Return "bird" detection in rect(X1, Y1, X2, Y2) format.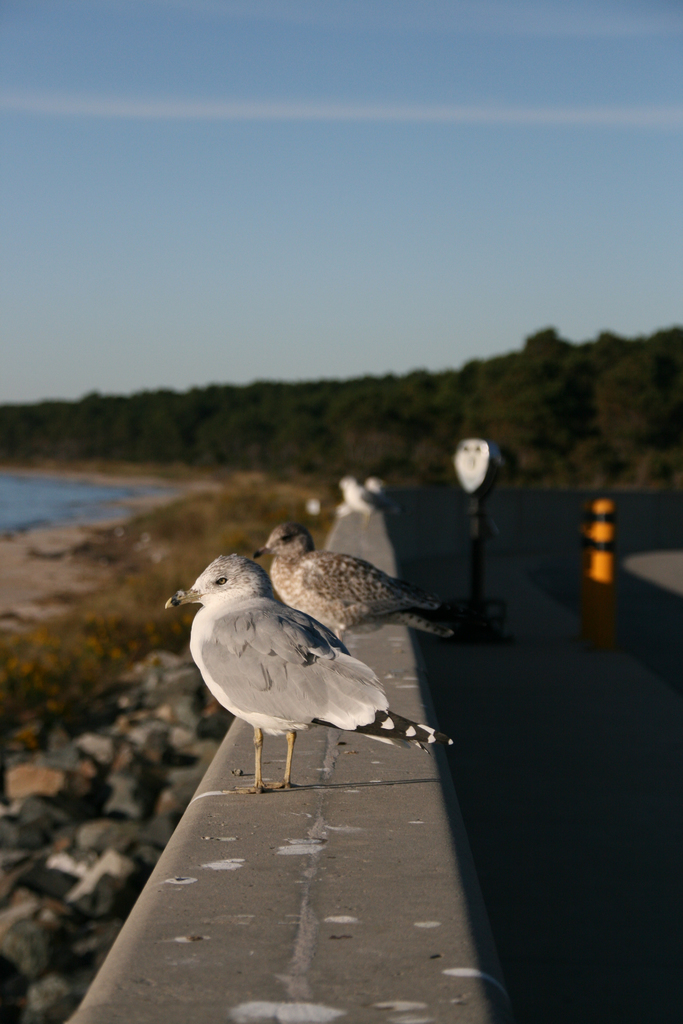
rect(253, 519, 454, 648).
